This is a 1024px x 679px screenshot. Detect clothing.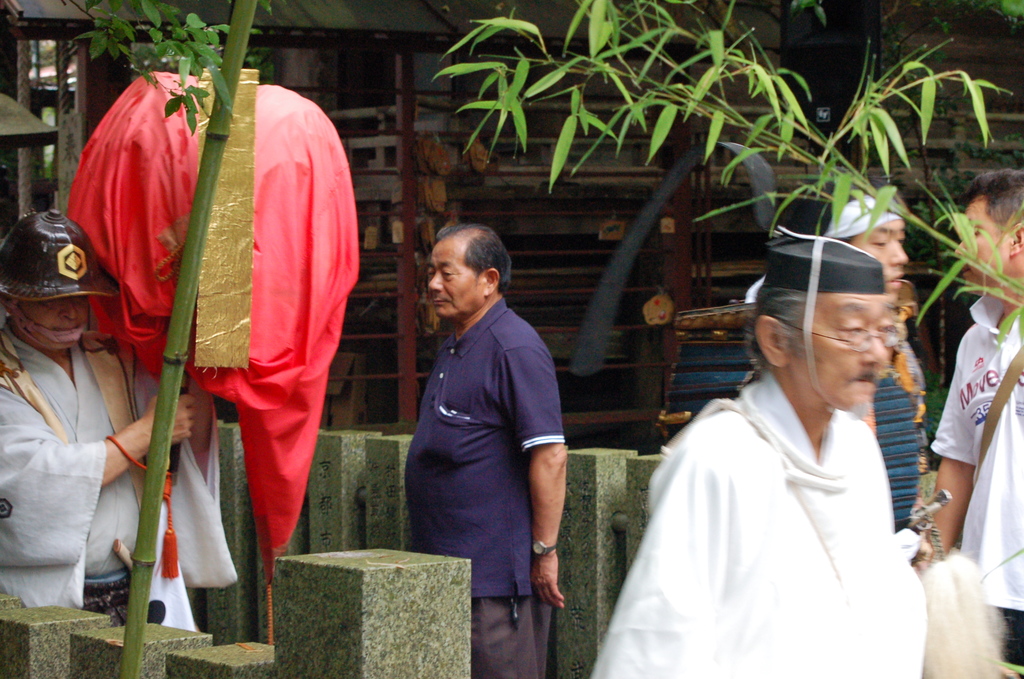
rect(588, 372, 925, 678).
